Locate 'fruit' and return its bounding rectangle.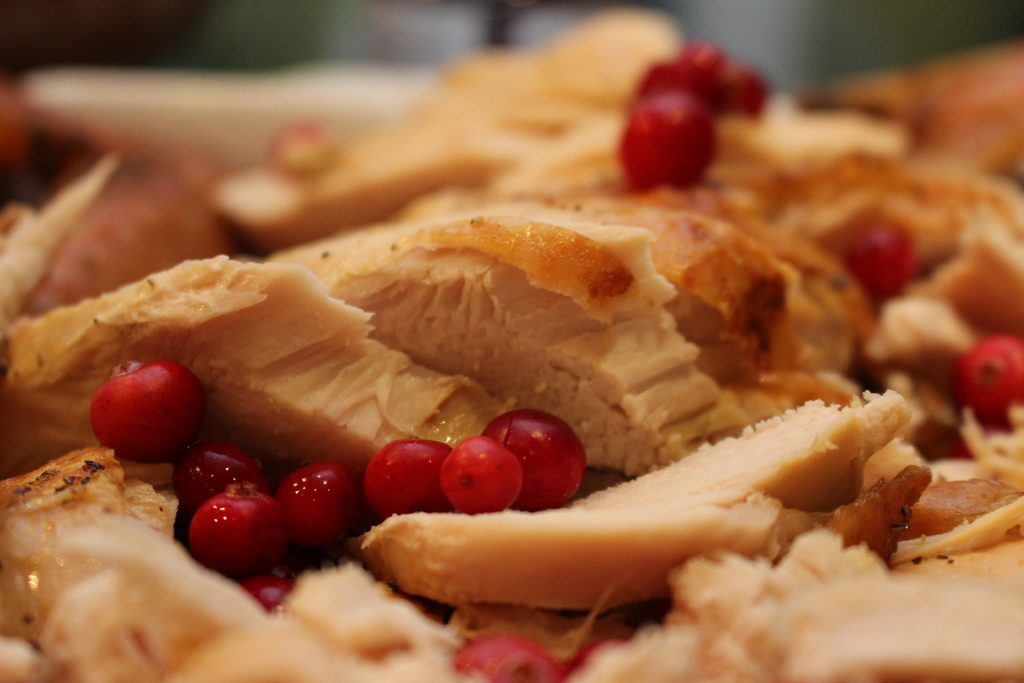
select_region(614, 95, 705, 193).
